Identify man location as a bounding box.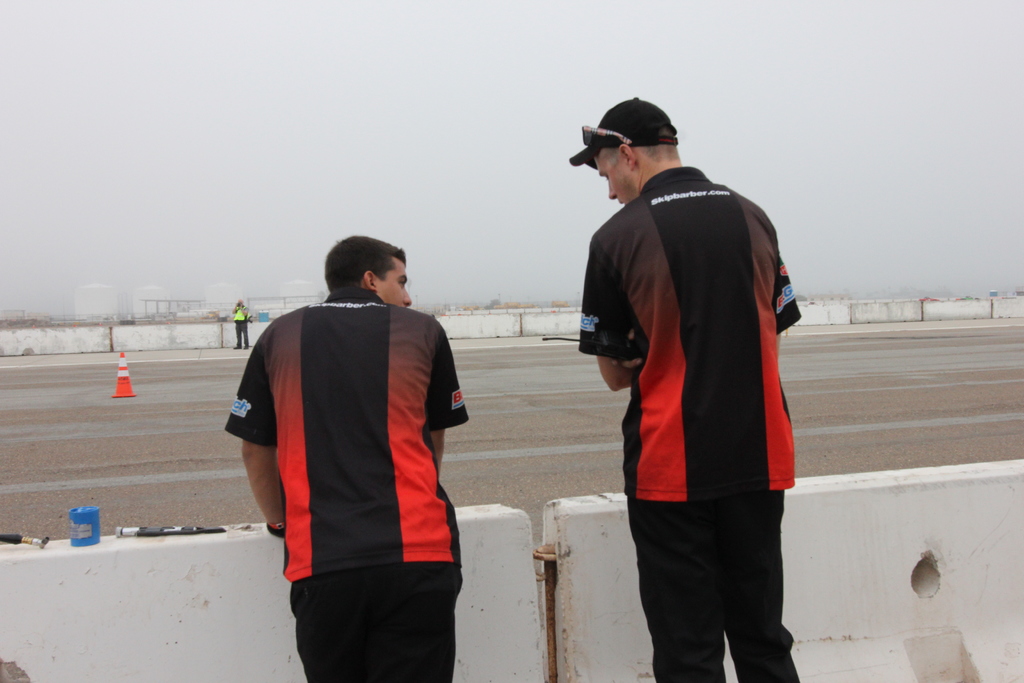
l=234, t=222, r=486, b=654.
